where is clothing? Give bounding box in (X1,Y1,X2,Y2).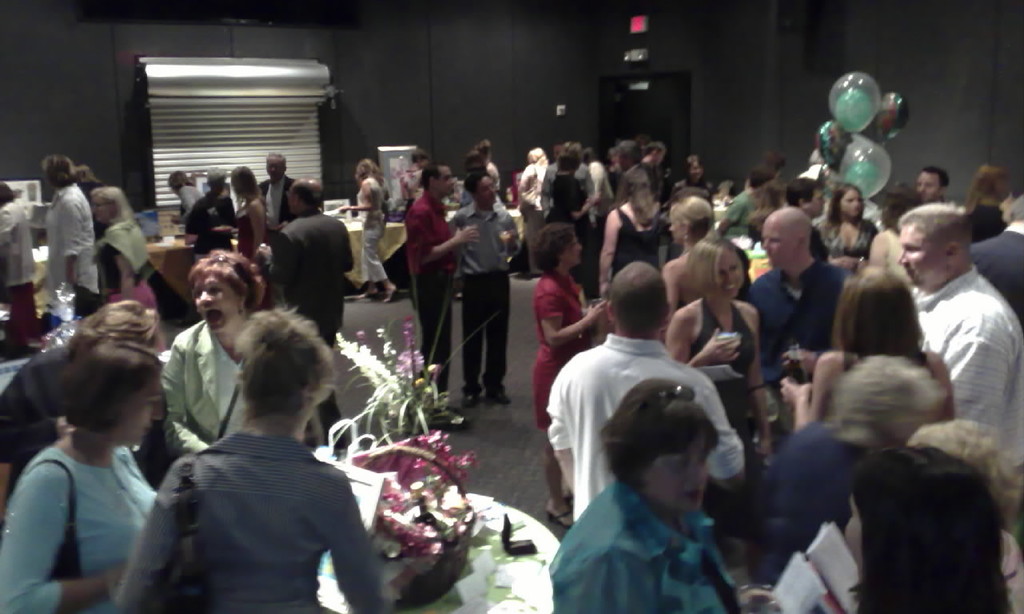
(843,347,958,422).
